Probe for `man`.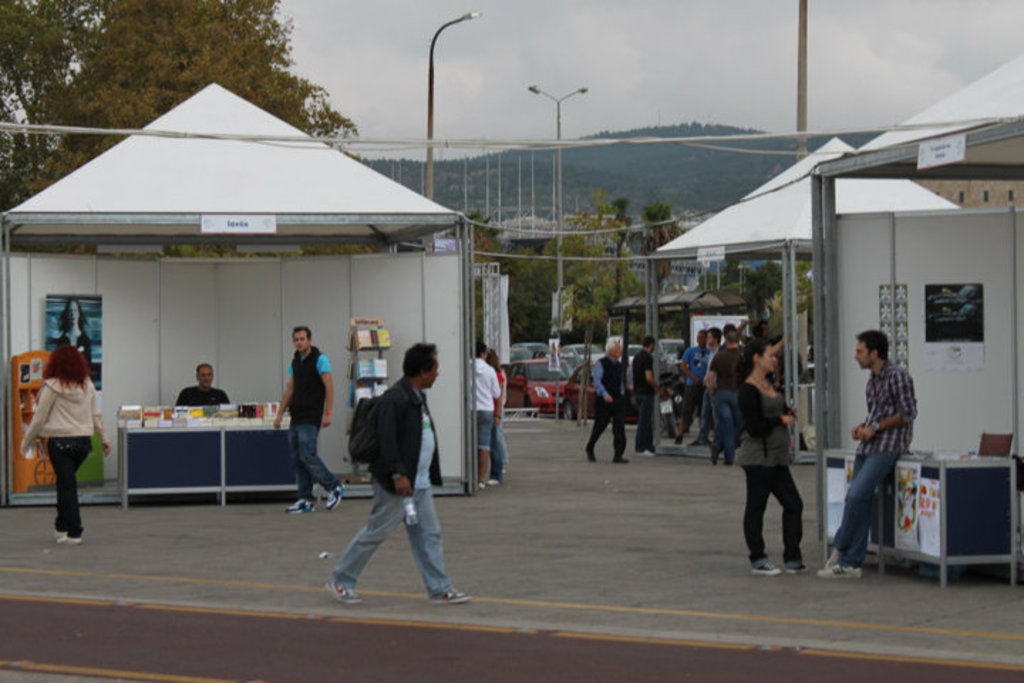
Probe result: BBox(671, 330, 704, 440).
